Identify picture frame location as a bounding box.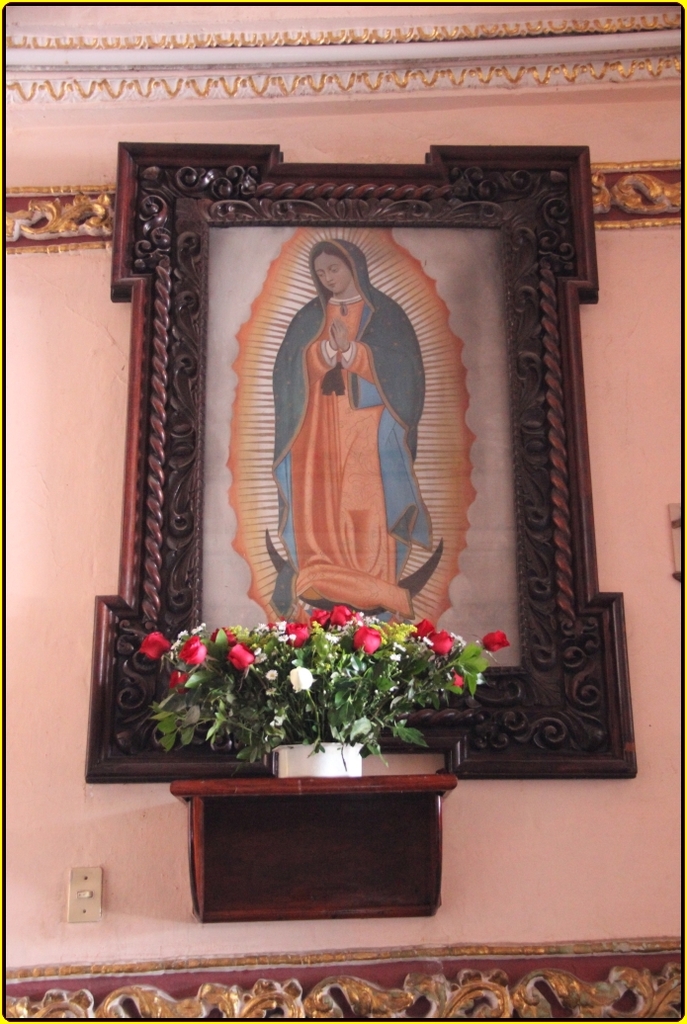
{"x1": 92, "y1": 105, "x2": 595, "y2": 850}.
